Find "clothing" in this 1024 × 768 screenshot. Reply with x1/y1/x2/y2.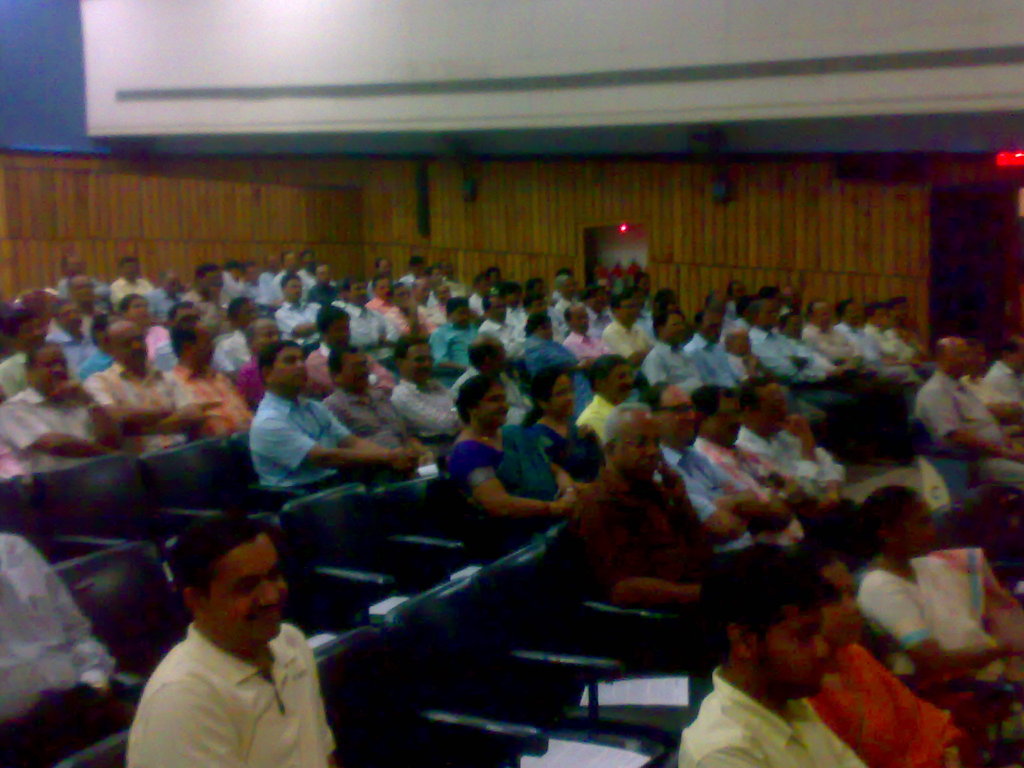
676/661/872/767.
